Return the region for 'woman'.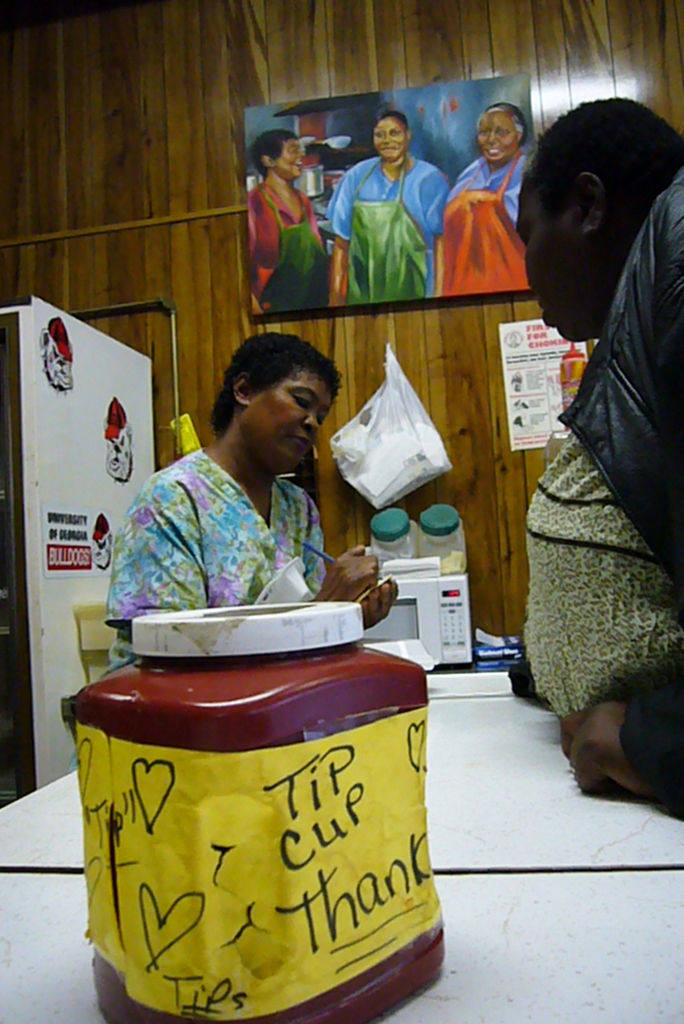
x1=501, y1=106, x2=683, y2=788.
